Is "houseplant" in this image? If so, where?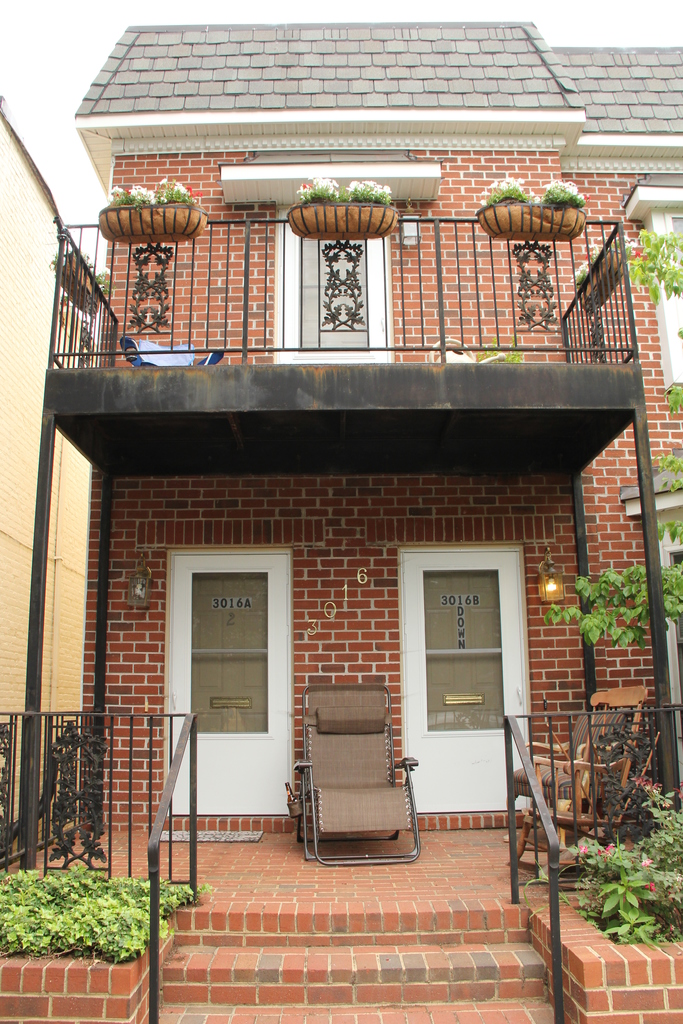
Yes, at 99:169:208:252.
